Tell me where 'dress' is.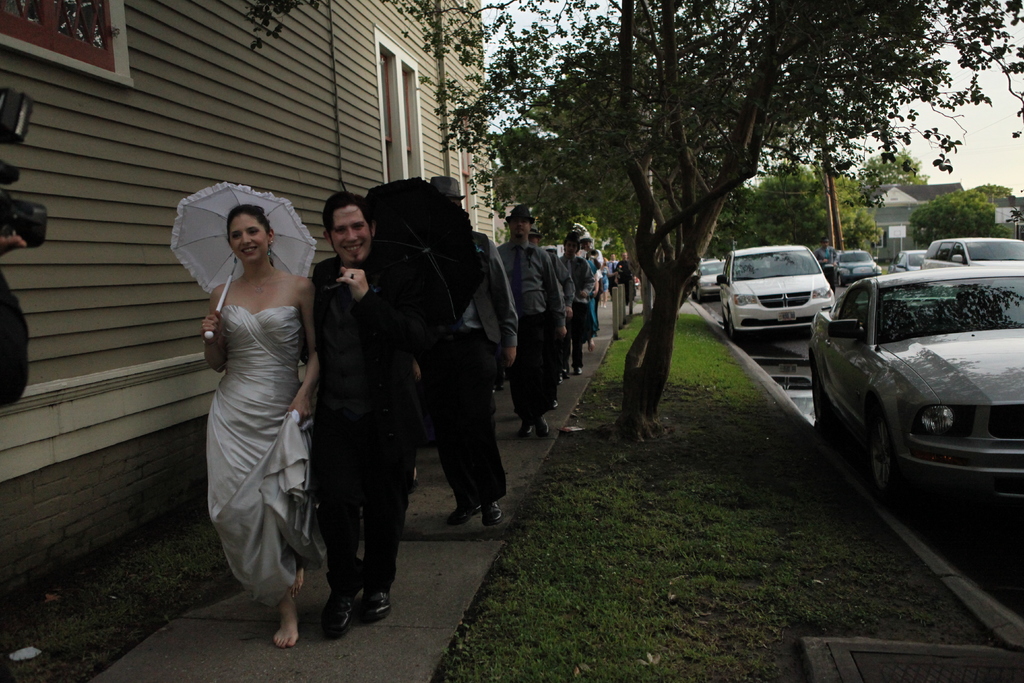
'dress' is at {"x1": 588, "y1": 259, "x2": 594, "y2": 331}.
